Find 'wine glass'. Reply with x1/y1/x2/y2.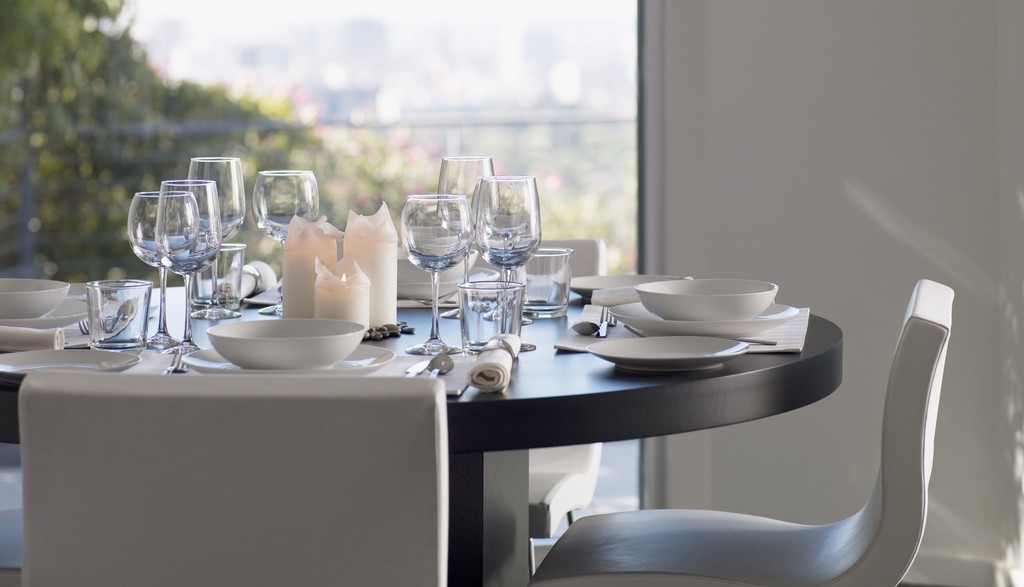
155/174/221/375.
